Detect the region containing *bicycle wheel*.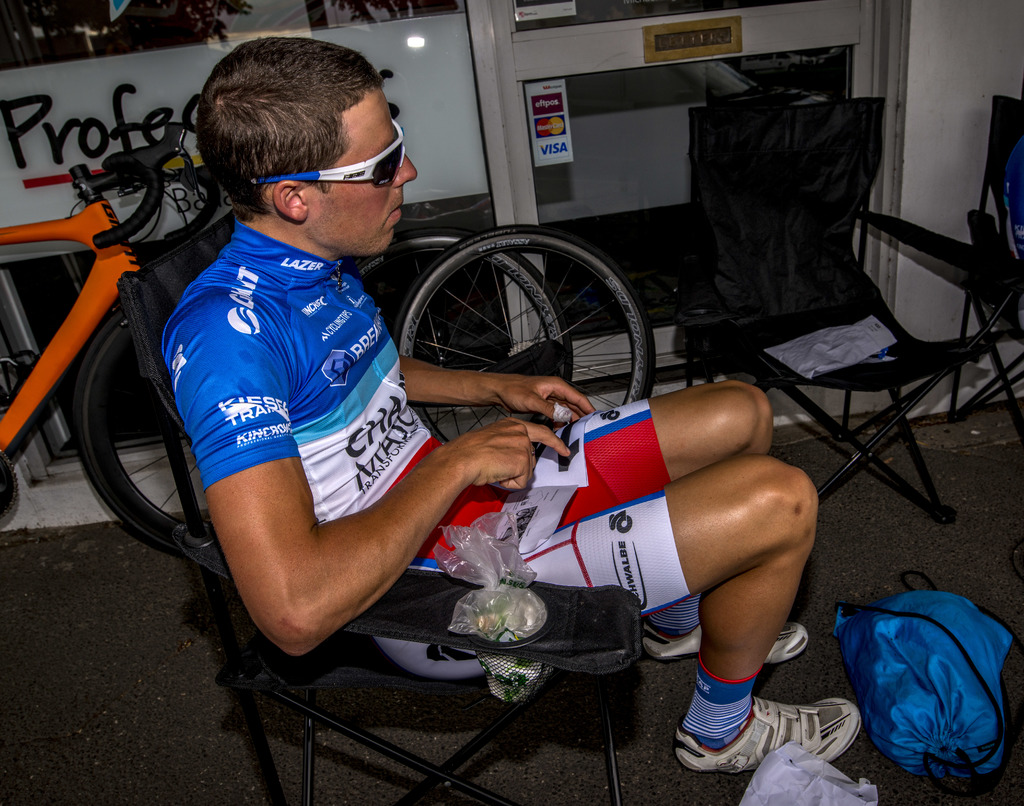
left=342, top=225, right=574, bottom=447.
